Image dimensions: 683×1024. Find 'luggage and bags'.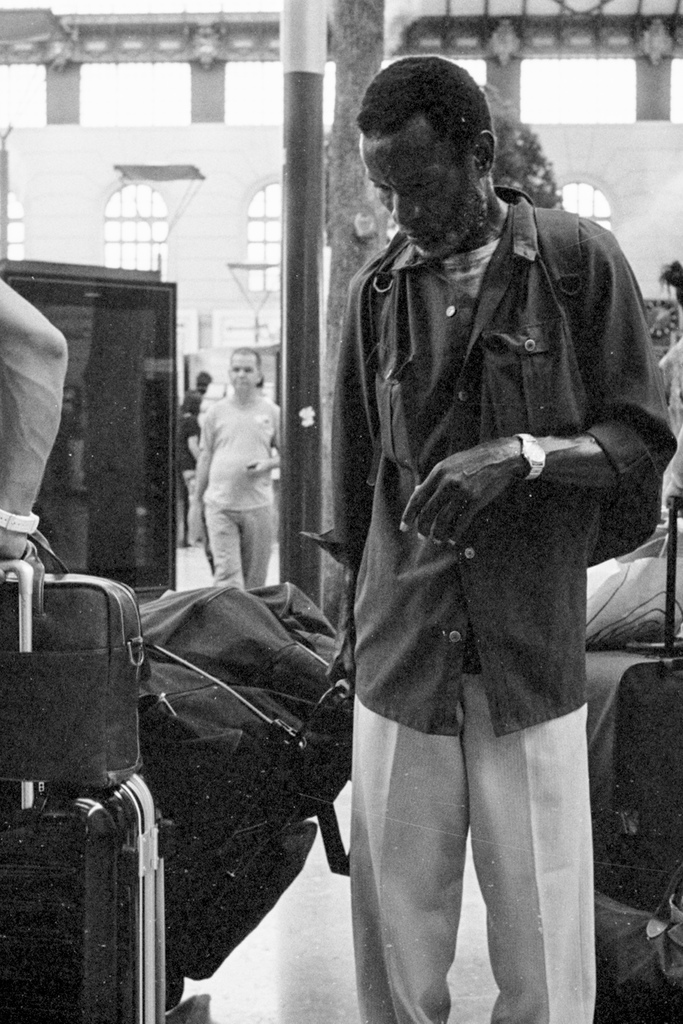
[155,678,360,1008].
